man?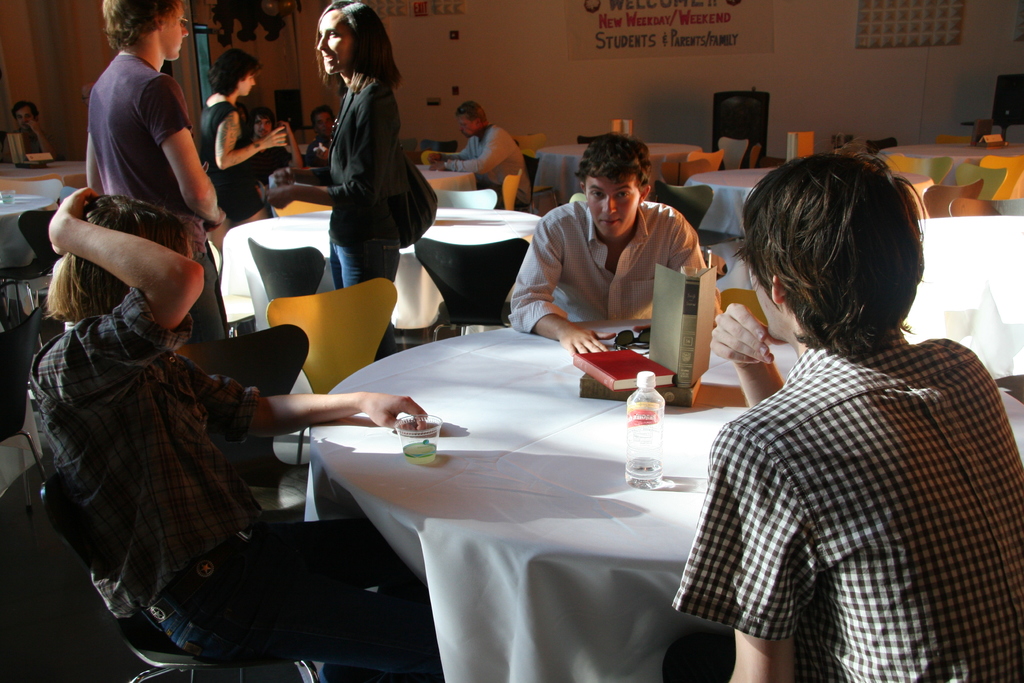
<box>426,104,538,213</box>
